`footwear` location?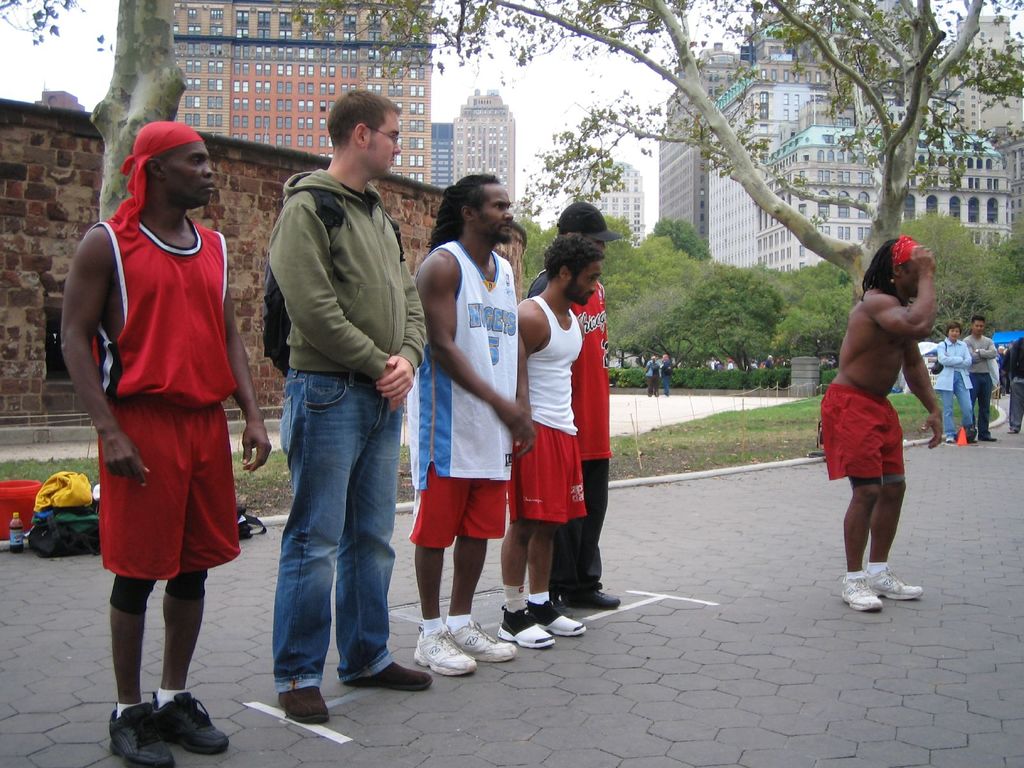
region(525, 598, 585, 637)
